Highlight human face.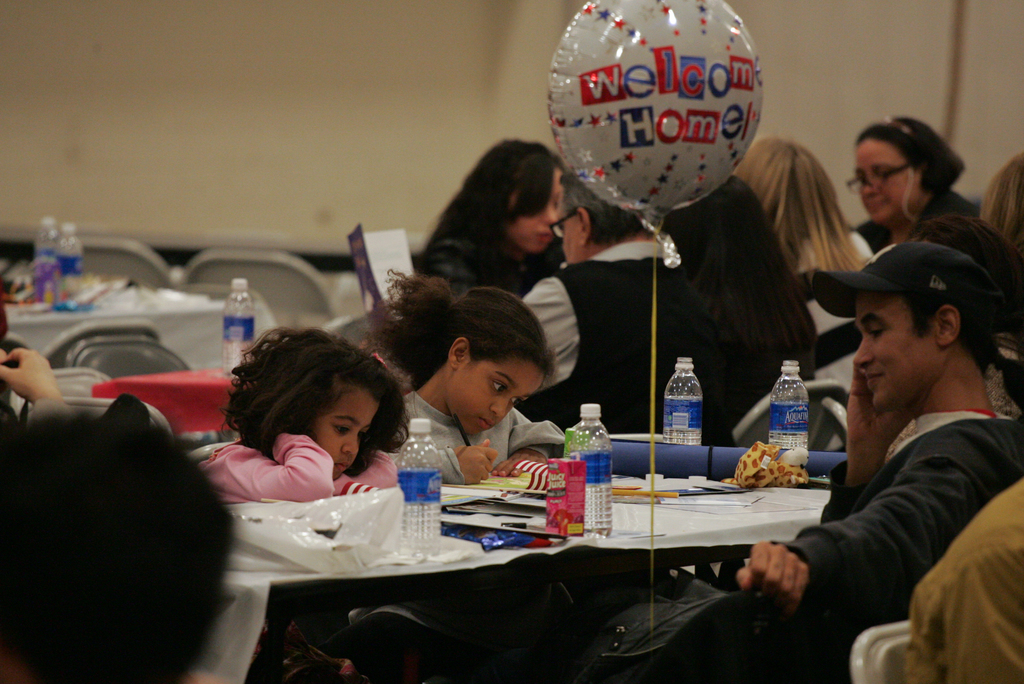
Highlighted region: region(559, 205, 580, 263).
